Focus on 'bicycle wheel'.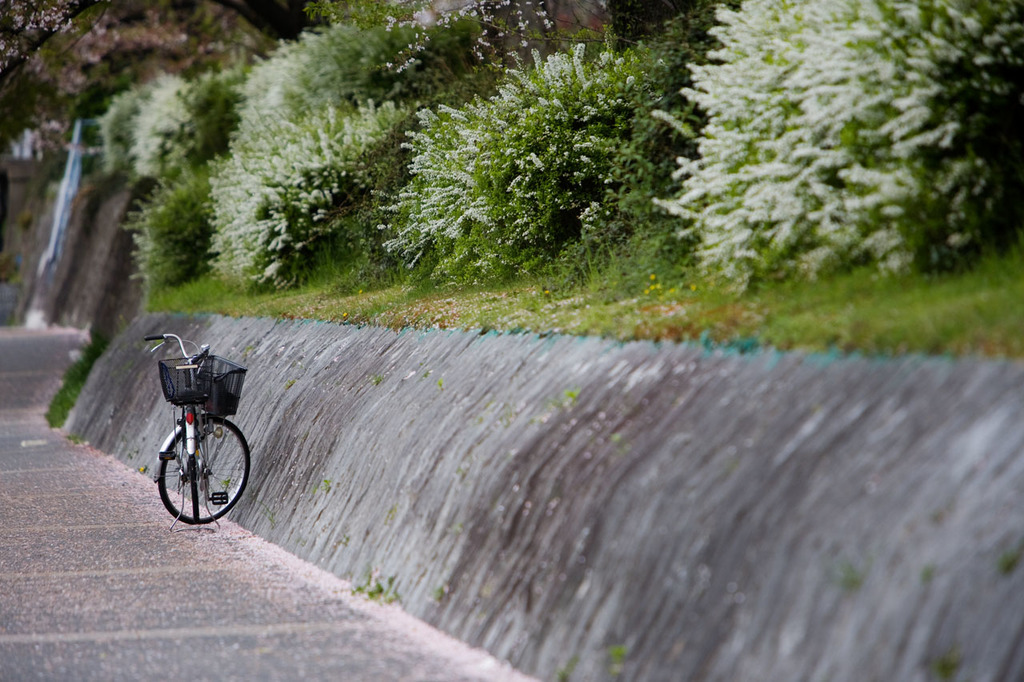
Focused at bbox=[161, 413, 254, 527].
